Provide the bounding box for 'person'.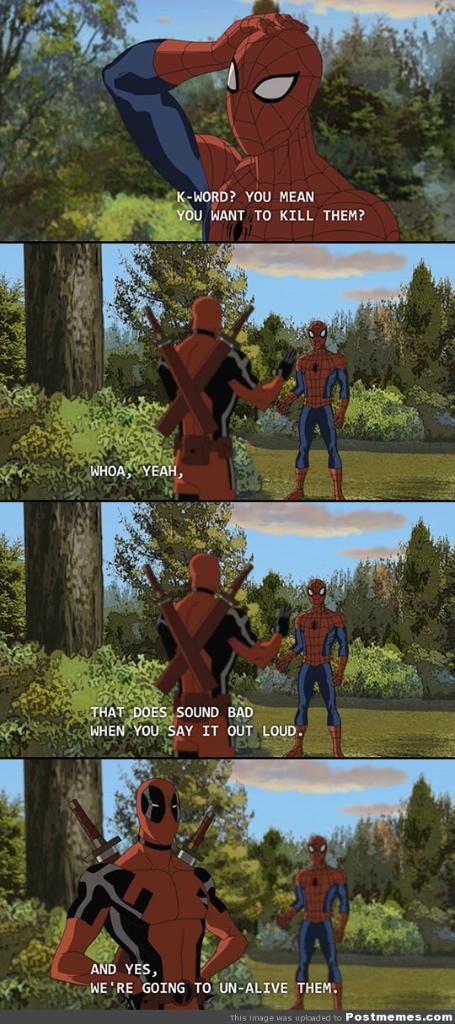
(46,772,254,993).
